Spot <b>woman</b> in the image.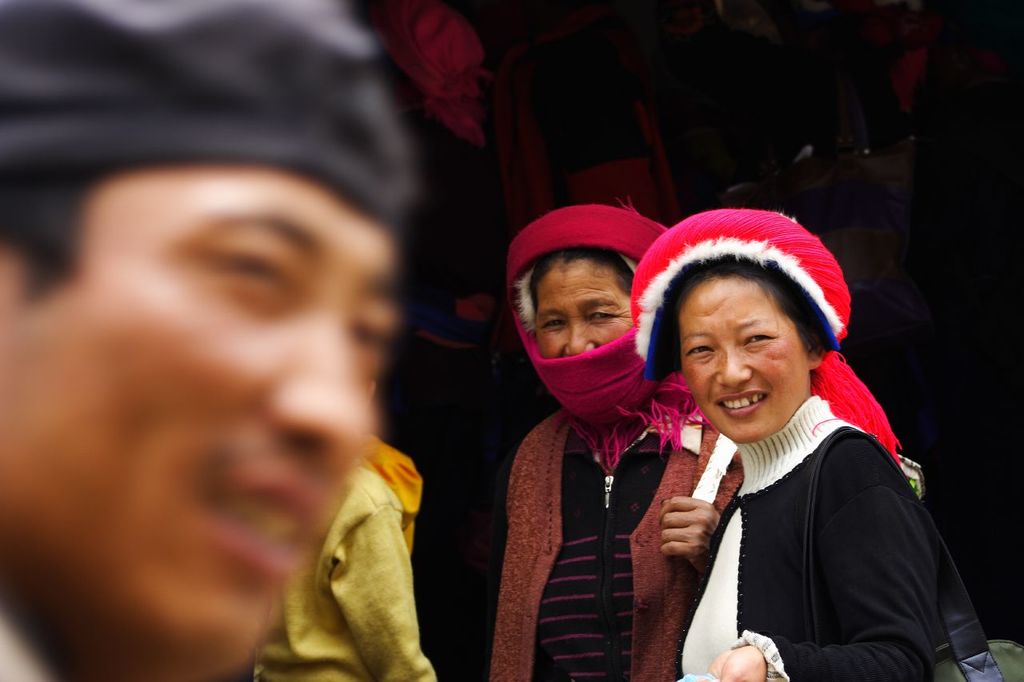
<b>woman</b> found at (631,208,940,681).
